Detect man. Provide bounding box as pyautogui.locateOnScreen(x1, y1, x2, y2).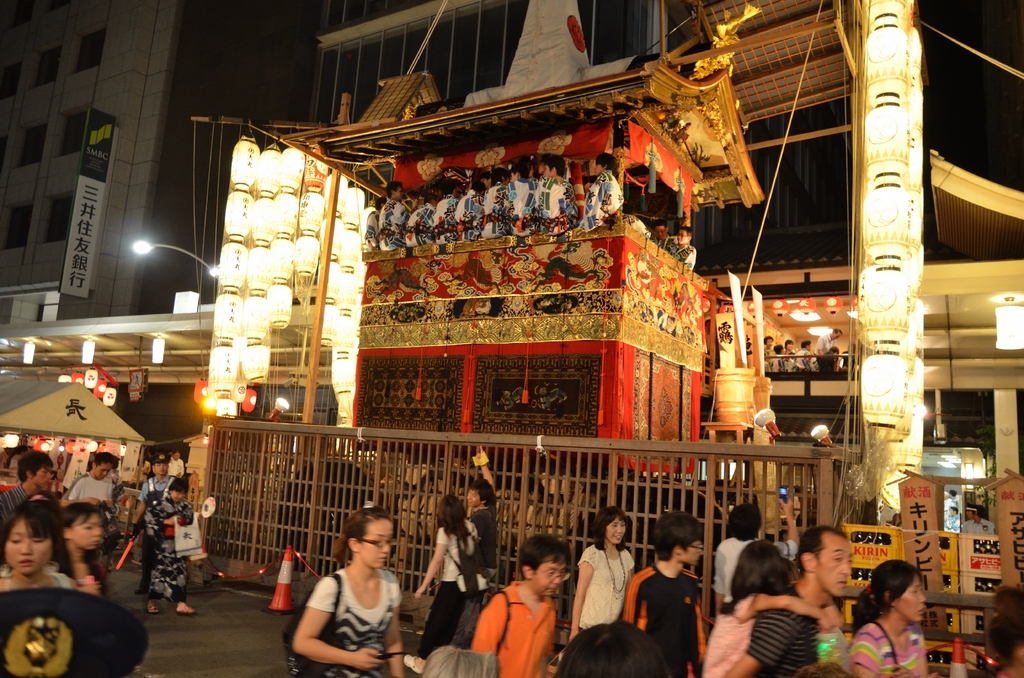
pyautogui.locateOnScreen(623, 508, 711, 677).
